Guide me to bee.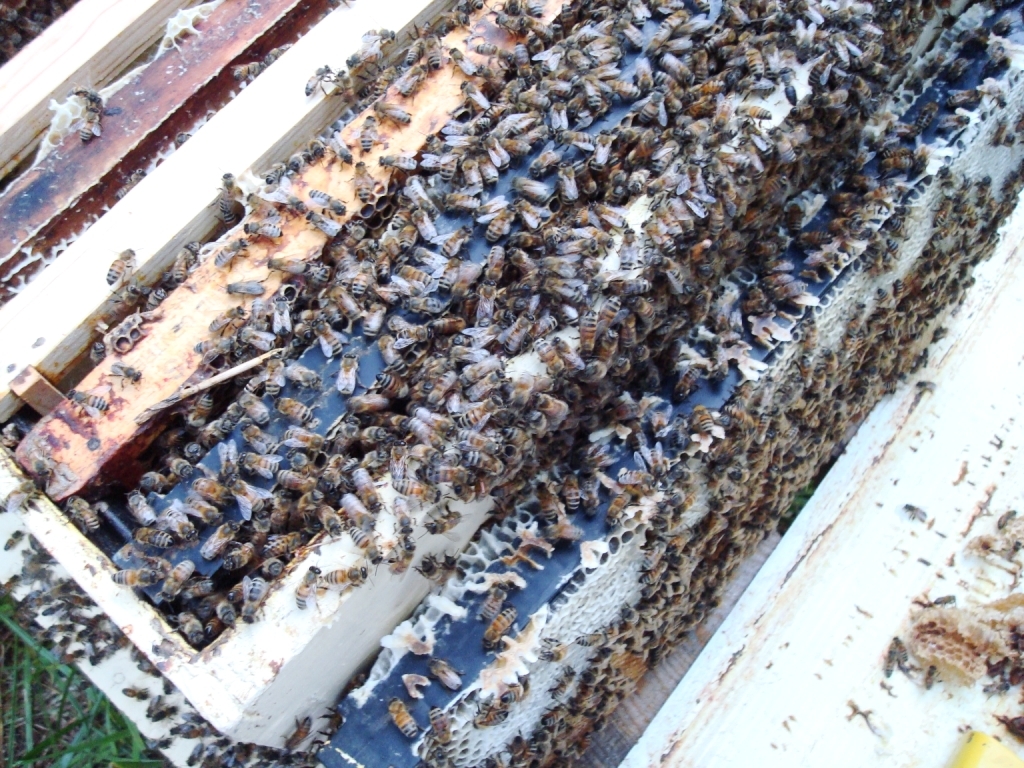
Guidance: [241,188,280,220].
